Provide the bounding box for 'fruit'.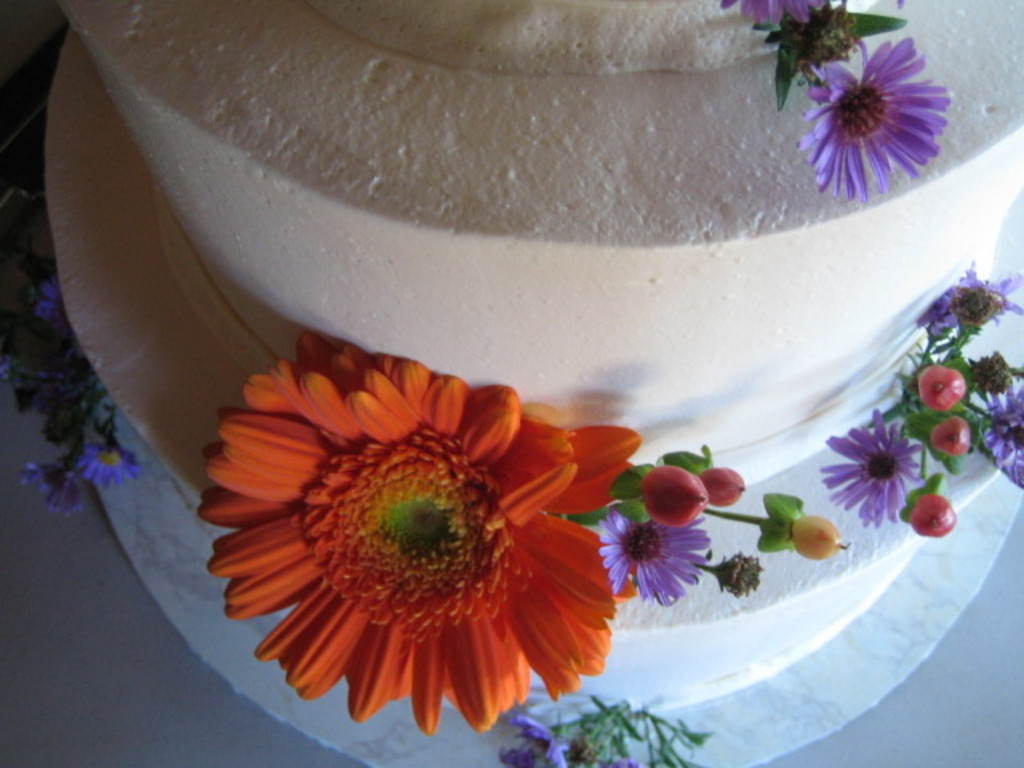
696/458/742/510.
